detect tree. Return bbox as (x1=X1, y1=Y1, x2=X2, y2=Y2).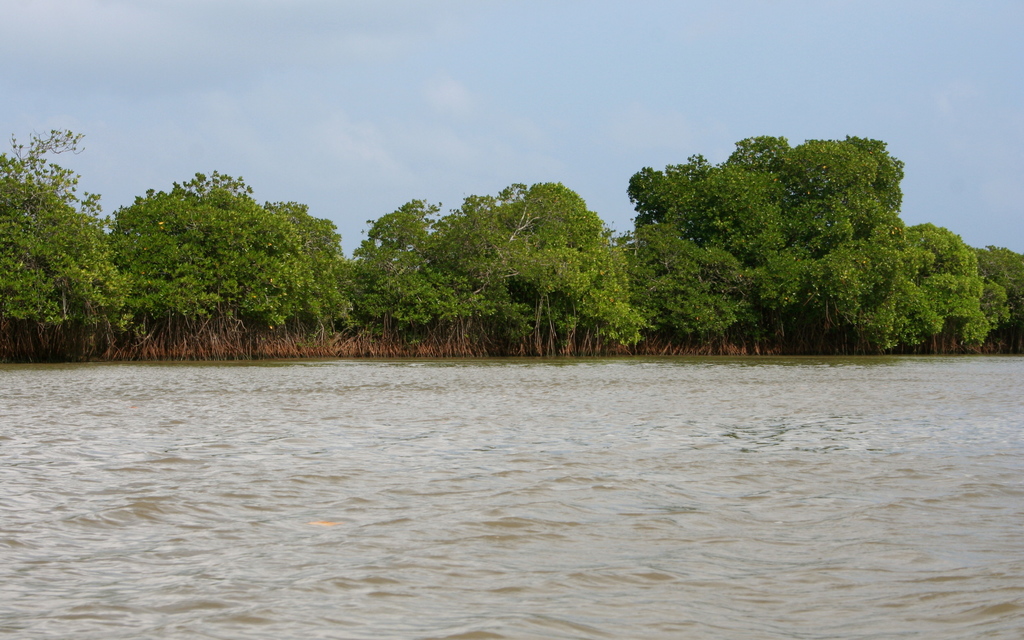
(x1=341, y1=195, x2=467, y2=349).
